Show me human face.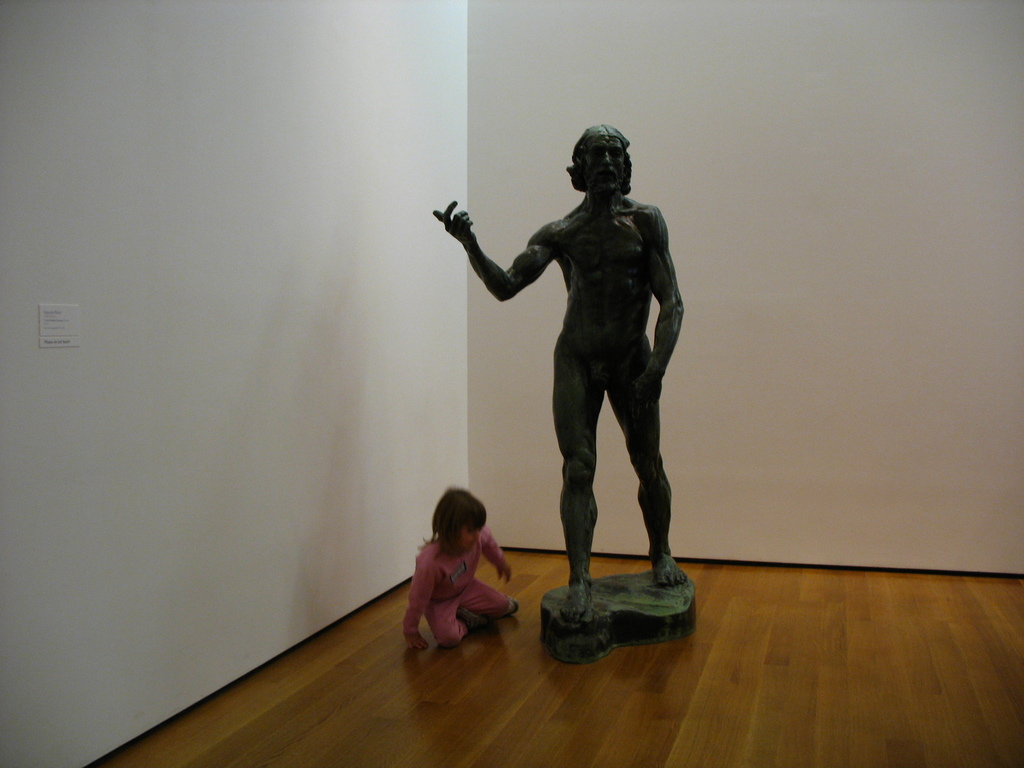
human face is here: 460:525:475:548.
